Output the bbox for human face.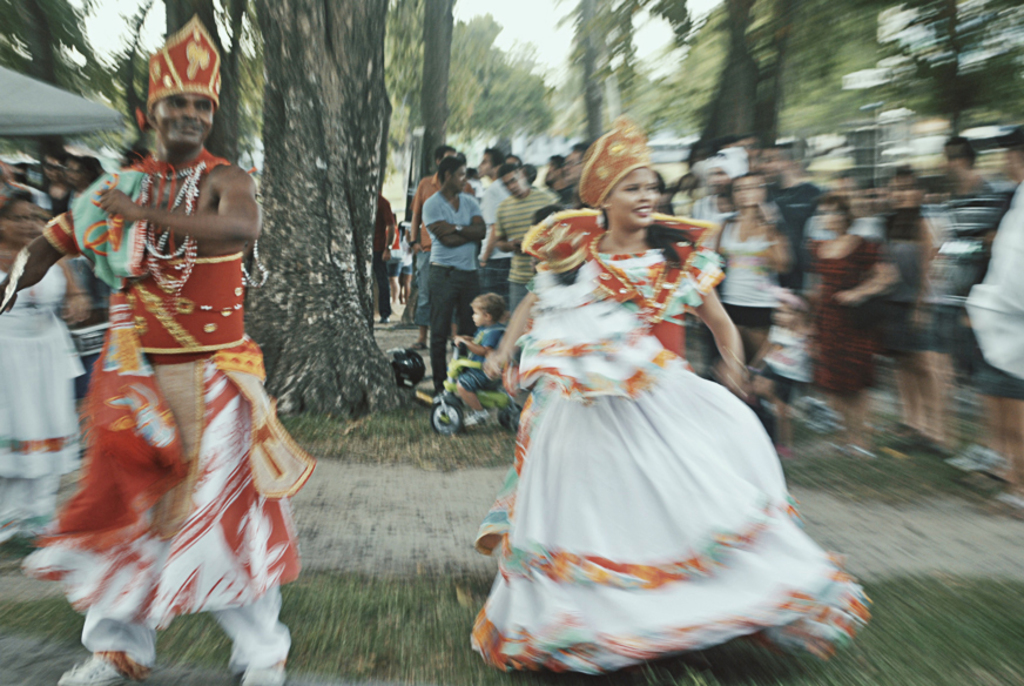
bbox=[452, 168, 465, 189].
